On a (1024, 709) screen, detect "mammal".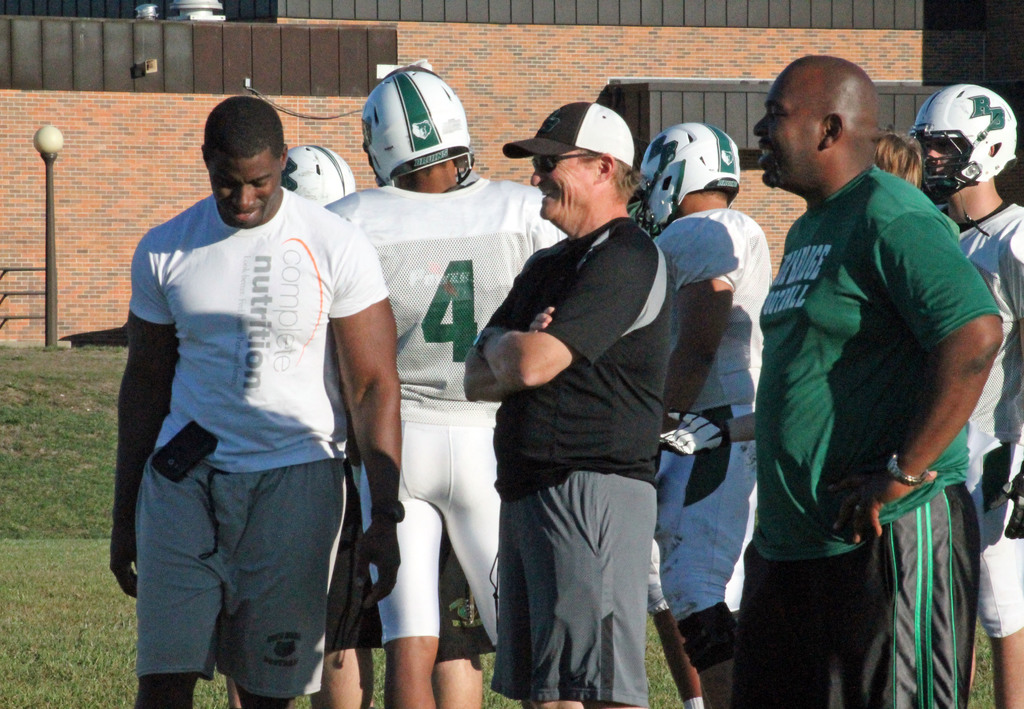
[left=872, top=131, right=924, bottom=193].
